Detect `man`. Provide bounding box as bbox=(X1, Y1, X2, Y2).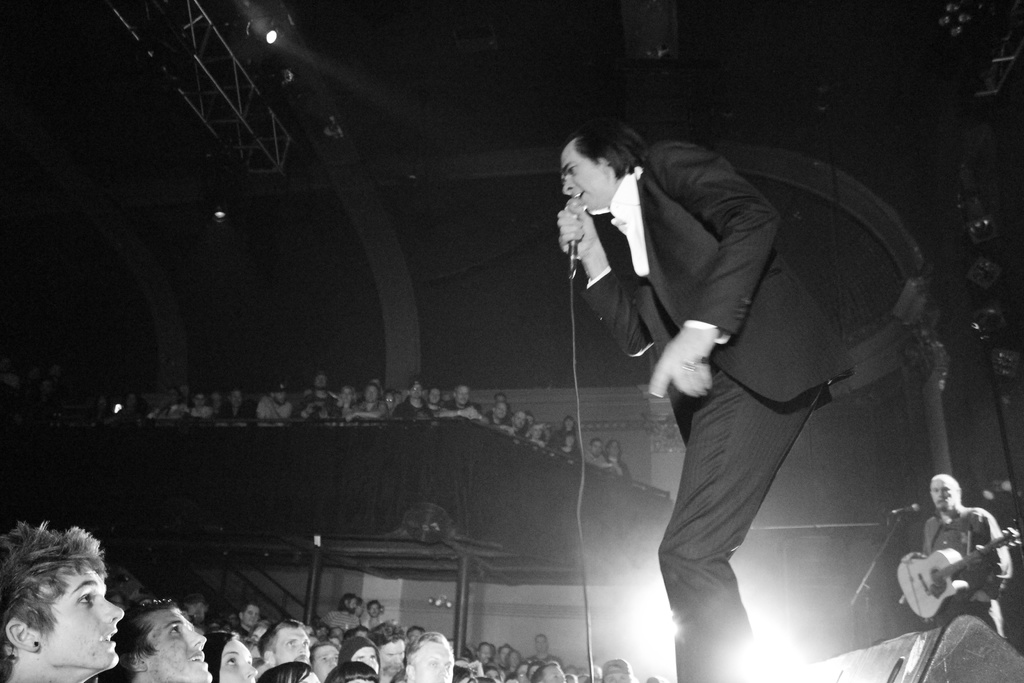
bbox=(487, 403, 509, 435).
